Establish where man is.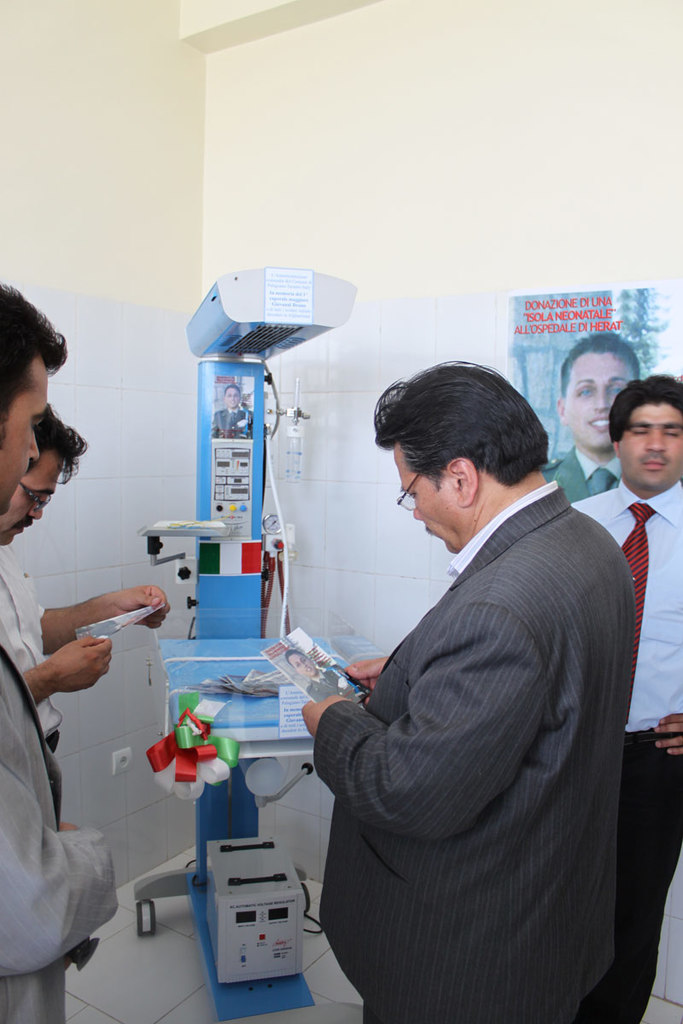
Established at select_region(0, 277, 114, 1023).
